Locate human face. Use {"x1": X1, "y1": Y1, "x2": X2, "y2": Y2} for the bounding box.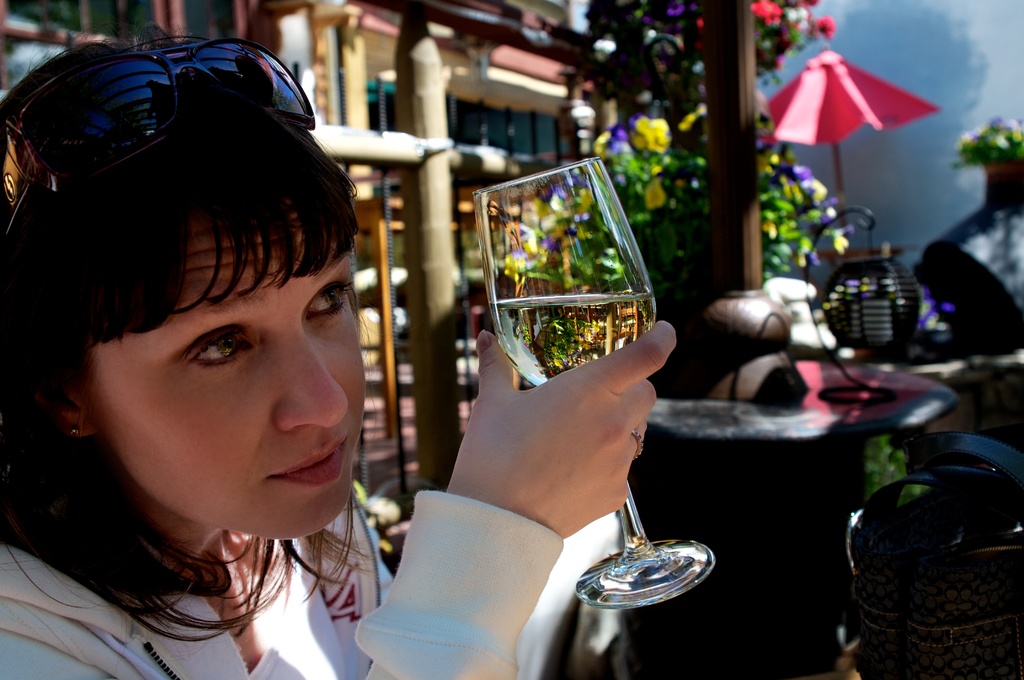
{"x1": 91, "y1": 209, "x2": 360, "y2": 537}.
